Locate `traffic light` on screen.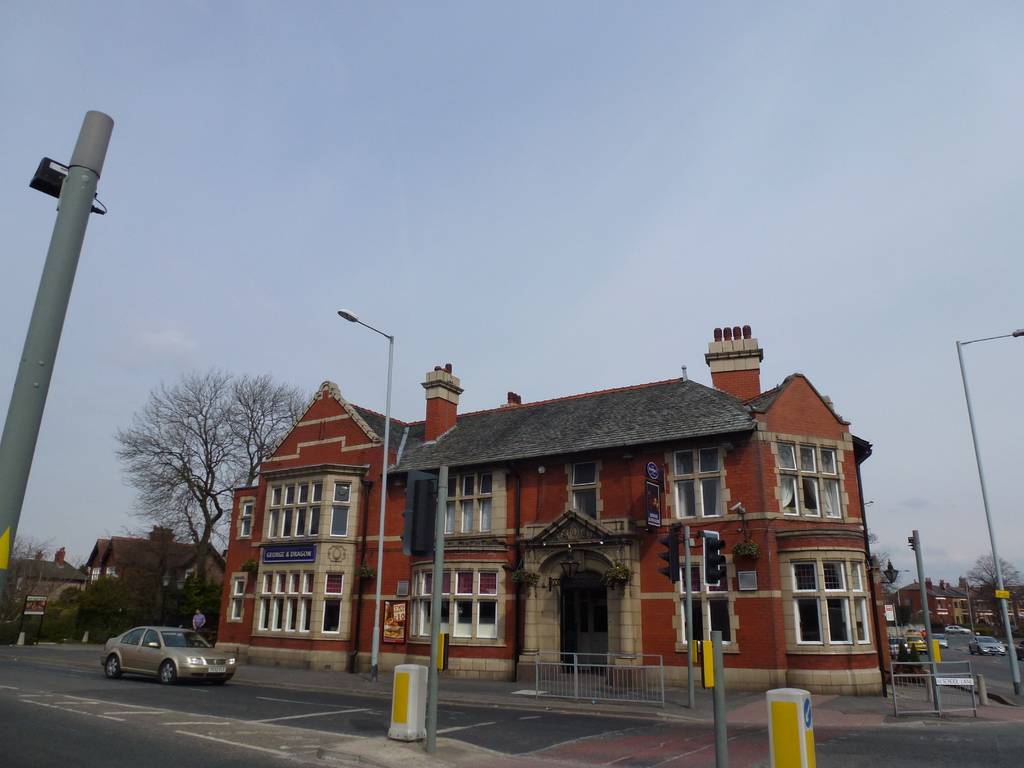
On screen at x1=706, y1=534, x2=727, y2=586.
